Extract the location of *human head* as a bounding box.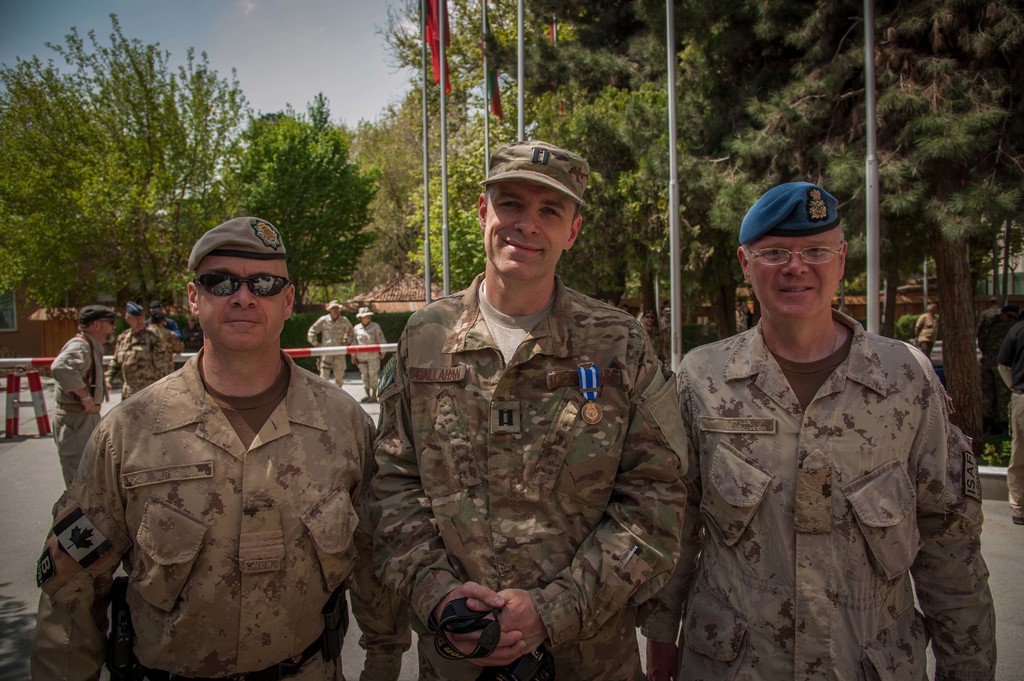
x1=123, y1=303, x2=148, y2=334.
